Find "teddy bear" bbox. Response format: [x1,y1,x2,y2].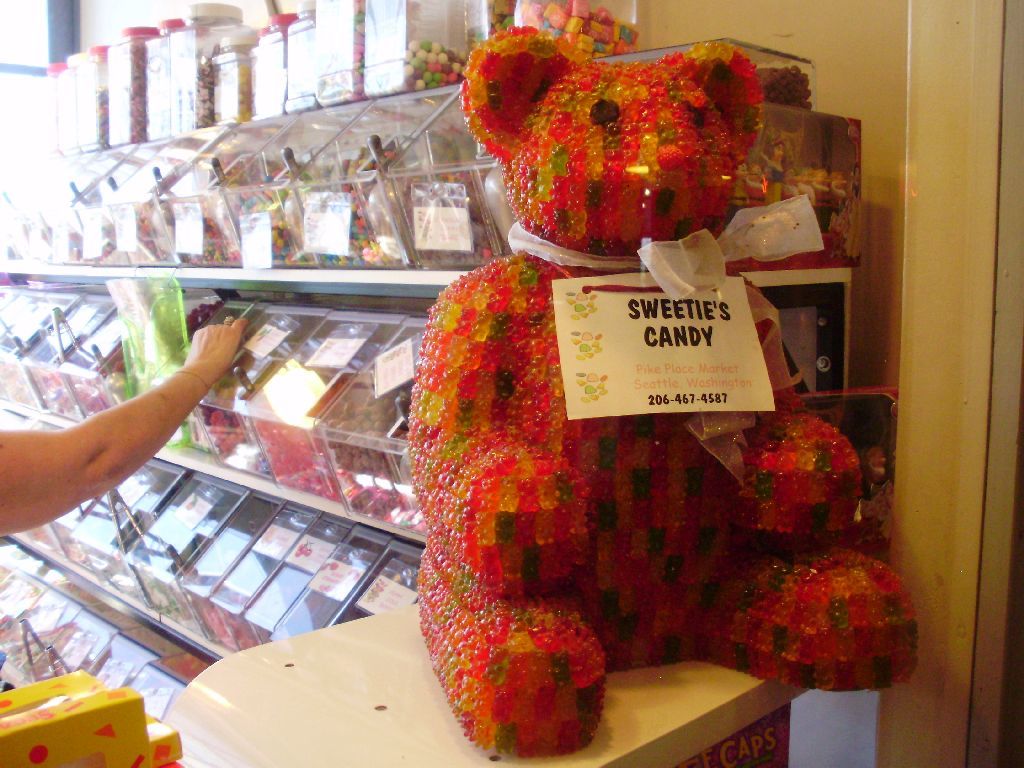
[408,22,923,766].
